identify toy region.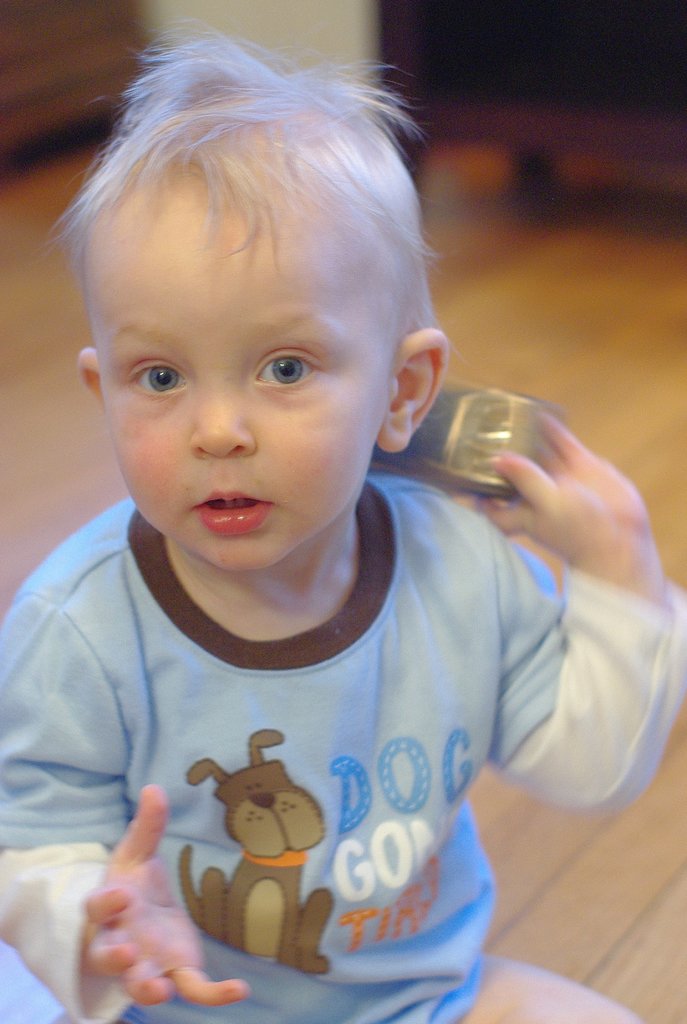
Region: <box>178,730,334,977</box>.
